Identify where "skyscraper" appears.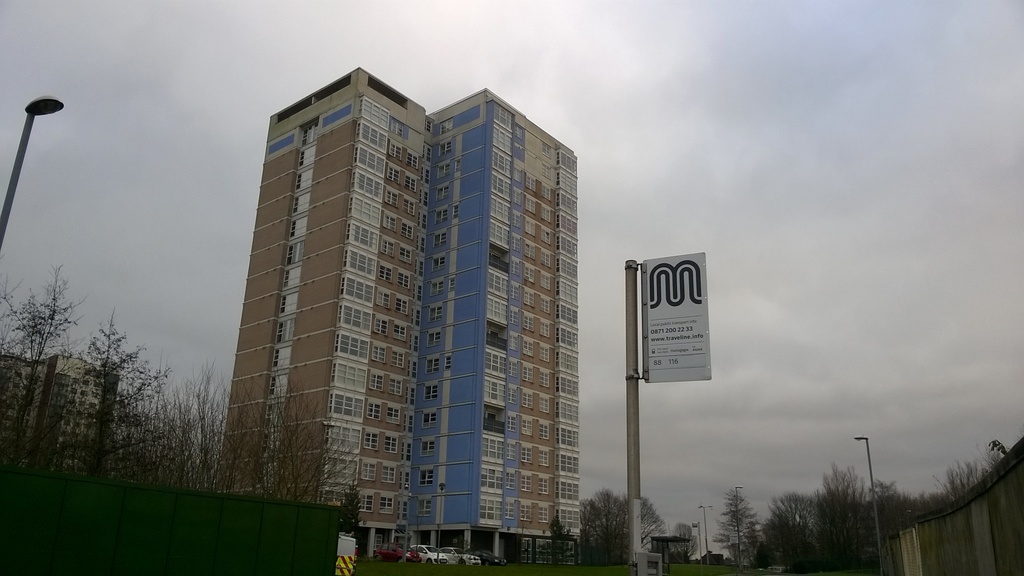
Appears at <box>183,63,594,575</box>.
